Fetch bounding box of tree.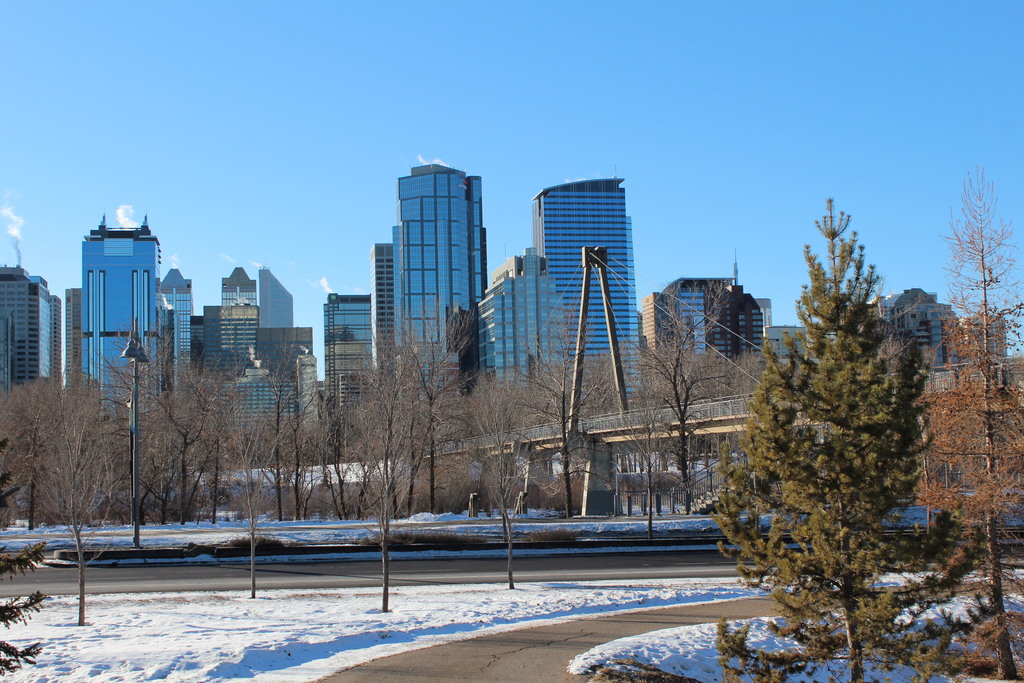
Bbox: x1=500 y1=299 x2=635 y2=523.
